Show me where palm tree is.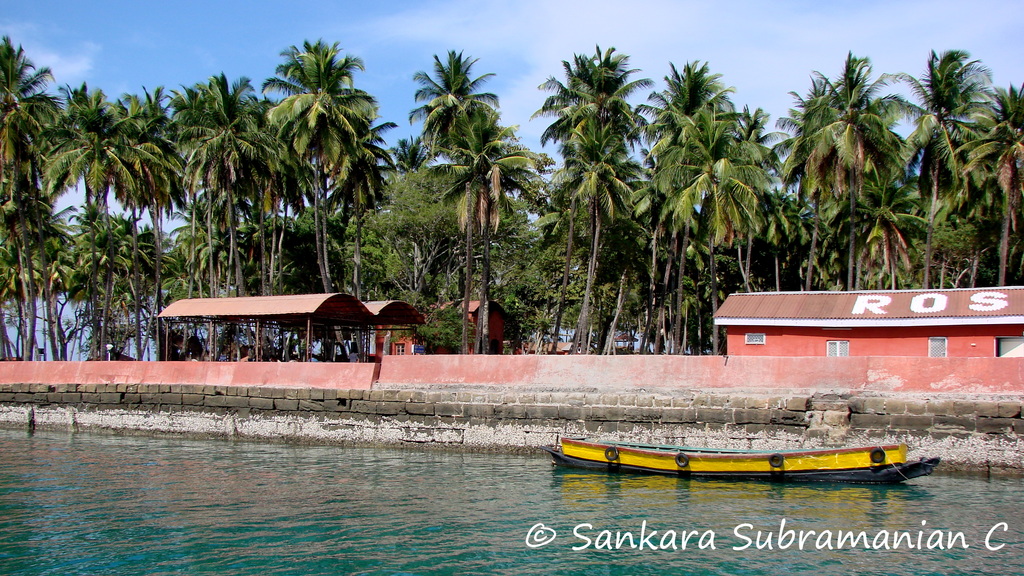
palm tree is at Rect(540, 51, 626, 276).
